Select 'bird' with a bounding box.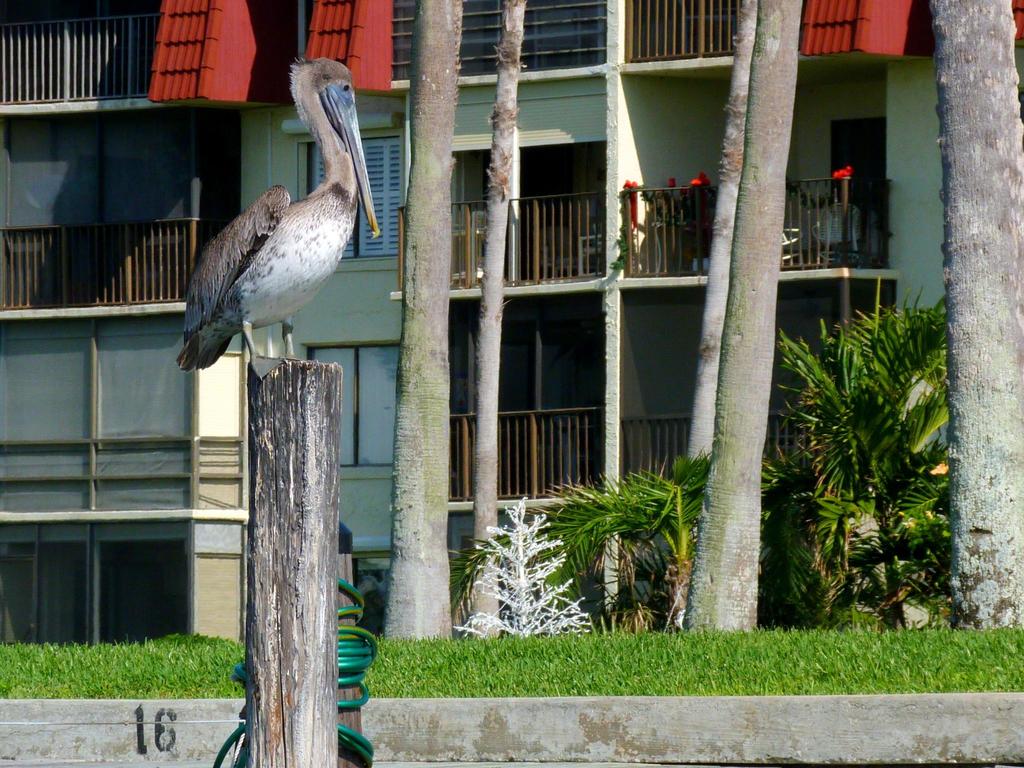
<region>172, 71, 371, 382</region>.
